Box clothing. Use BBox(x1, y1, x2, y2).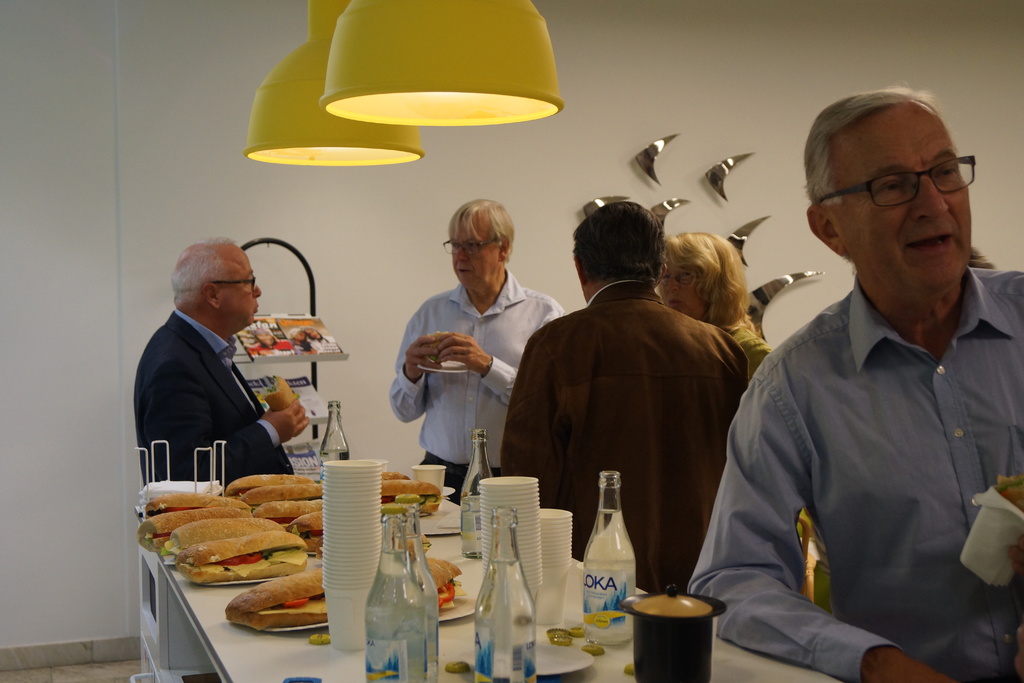
BBox(724, 327, 774, 383).
